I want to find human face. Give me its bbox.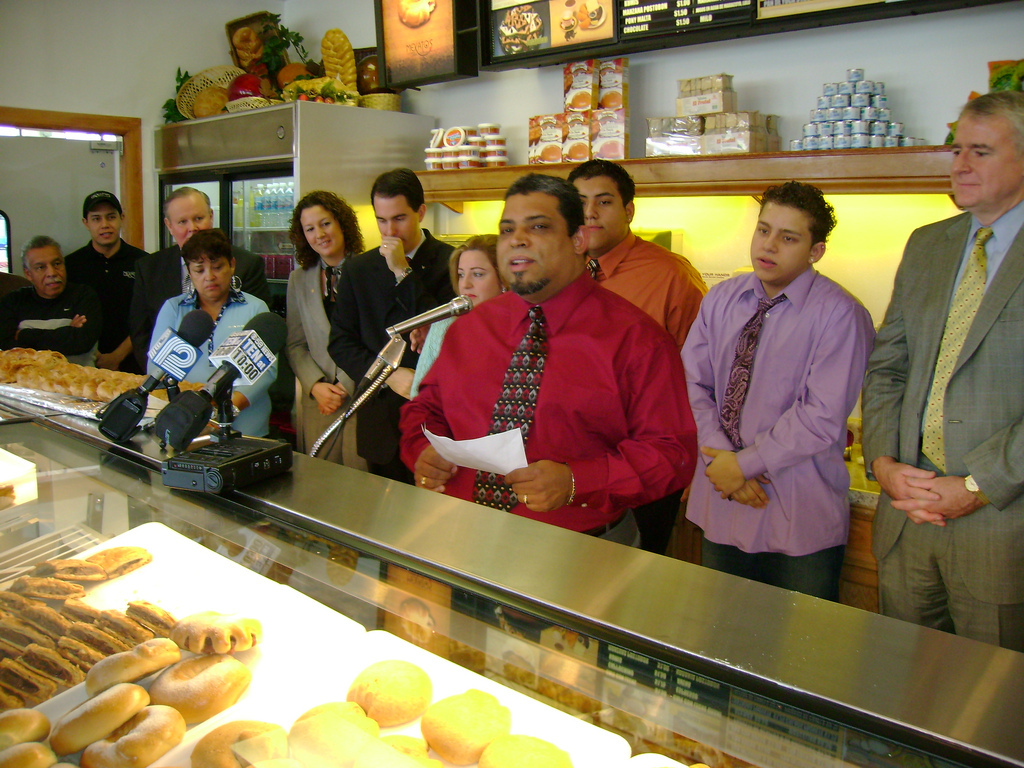
456 251 503 302.
